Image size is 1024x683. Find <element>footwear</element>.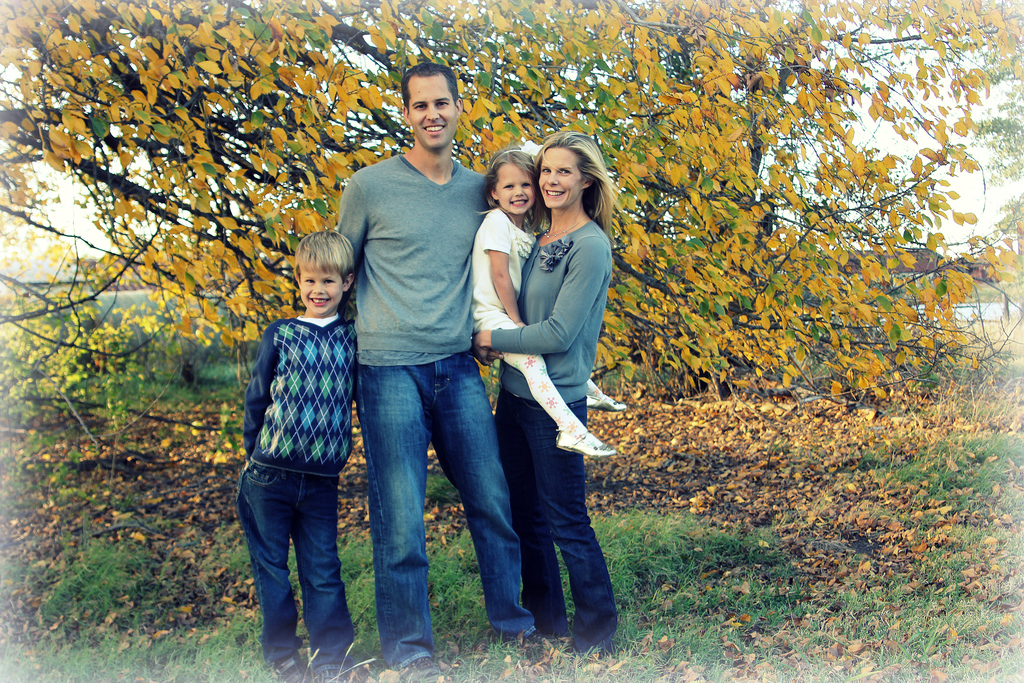
pyautogui.locateOnScreen(315, 671, 348, 682).
